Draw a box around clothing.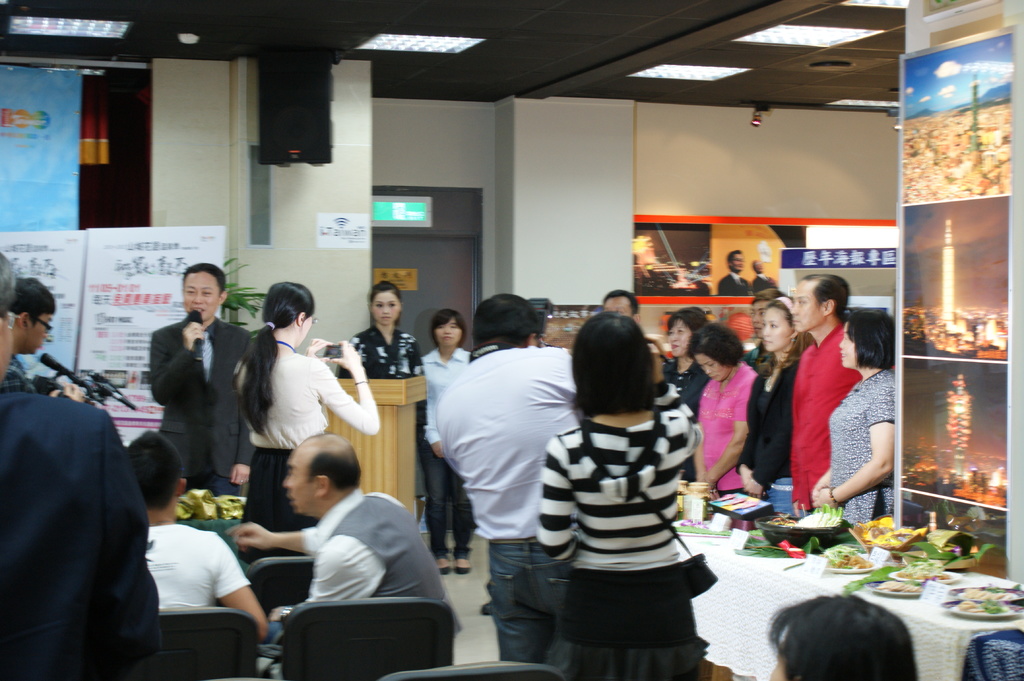
crop(150, 309, 253, 492).
